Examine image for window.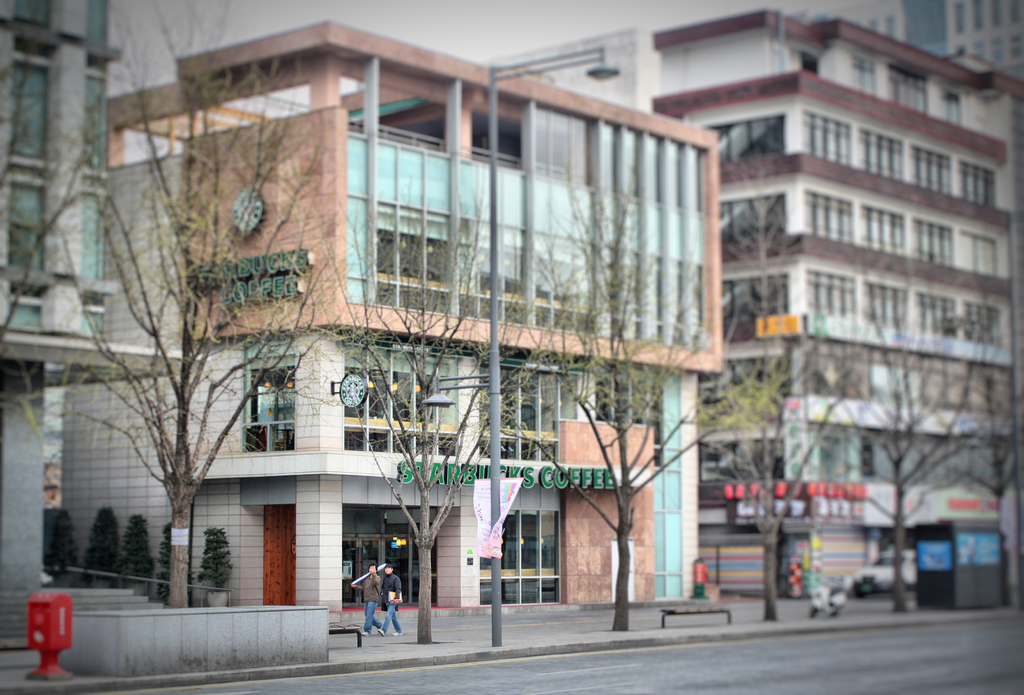
Examination result: [x1=721, y1=273, x2=792, y2=344].
